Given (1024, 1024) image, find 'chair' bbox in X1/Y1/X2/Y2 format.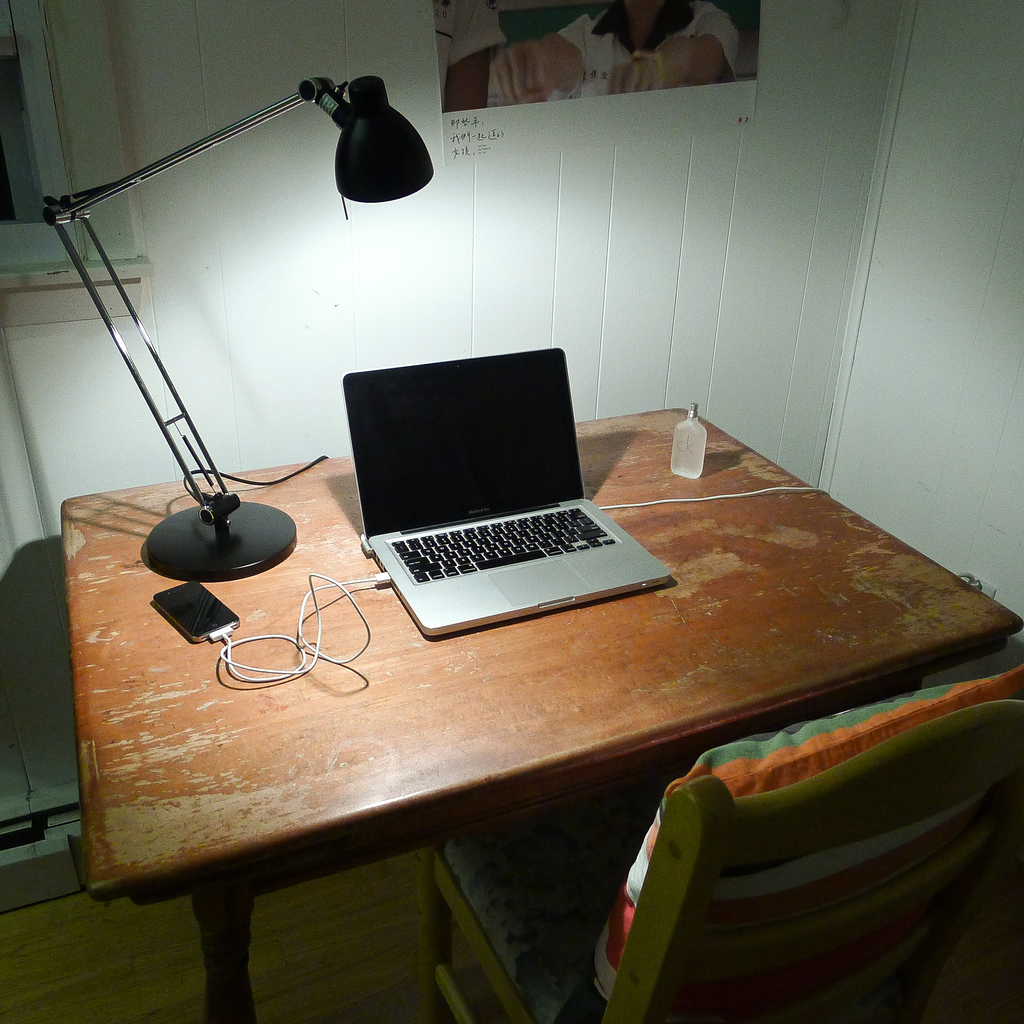
414/659/1023/1023.
